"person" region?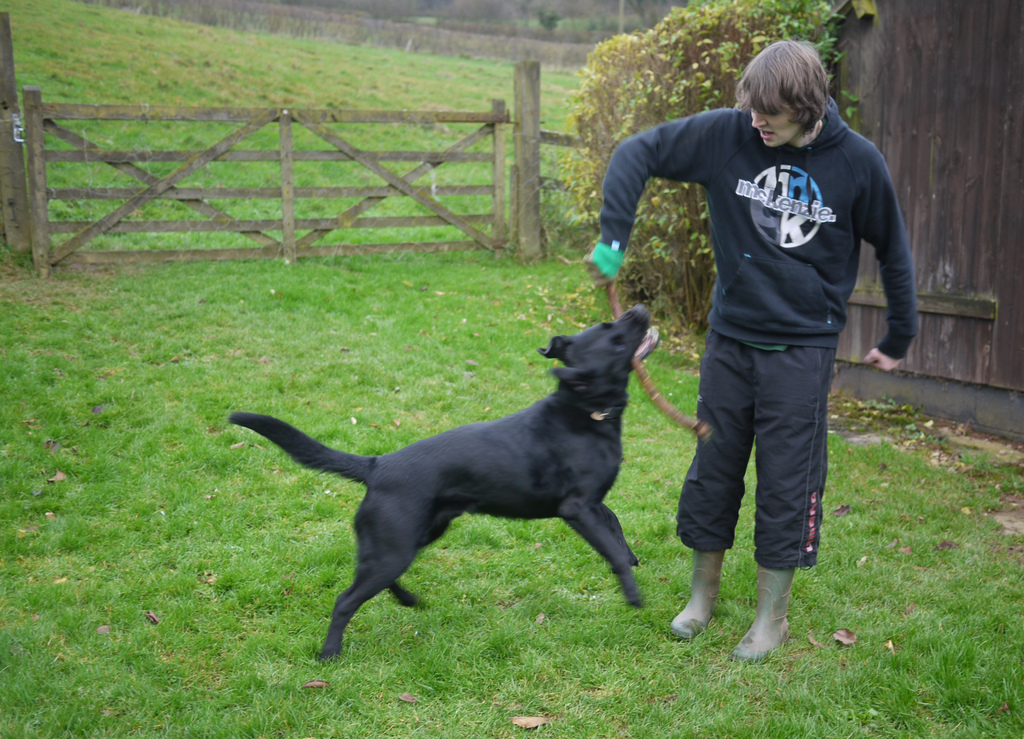
bbox=(582, 38, 922, 666)
